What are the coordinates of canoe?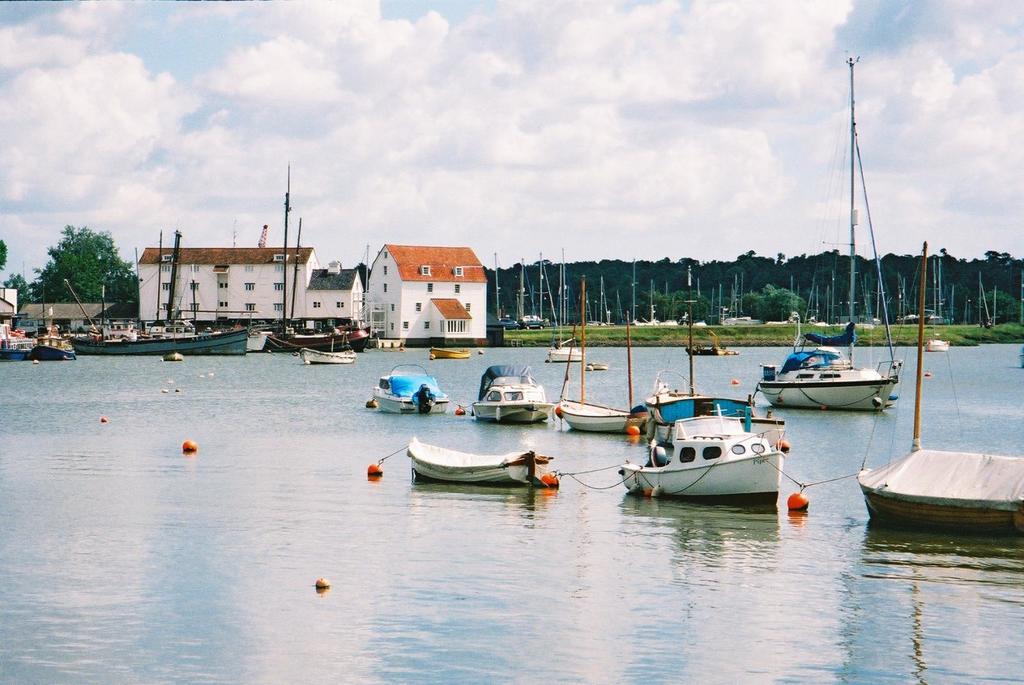
left=758, top=374, right=894, bottom=413.
